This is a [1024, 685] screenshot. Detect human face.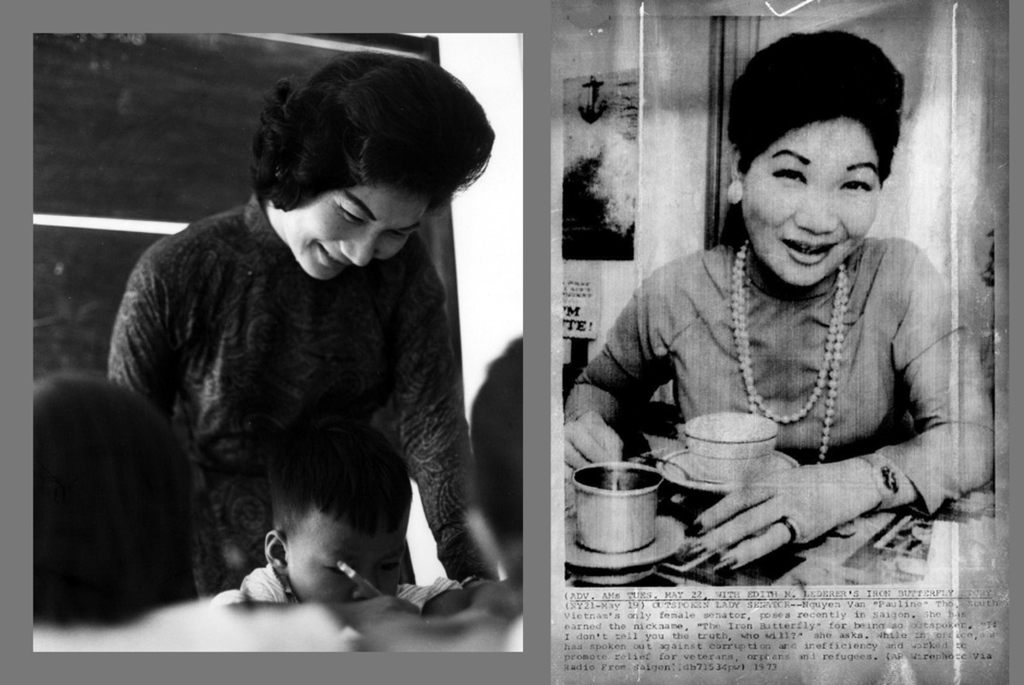
BBox(288, 525, 408, 598).
